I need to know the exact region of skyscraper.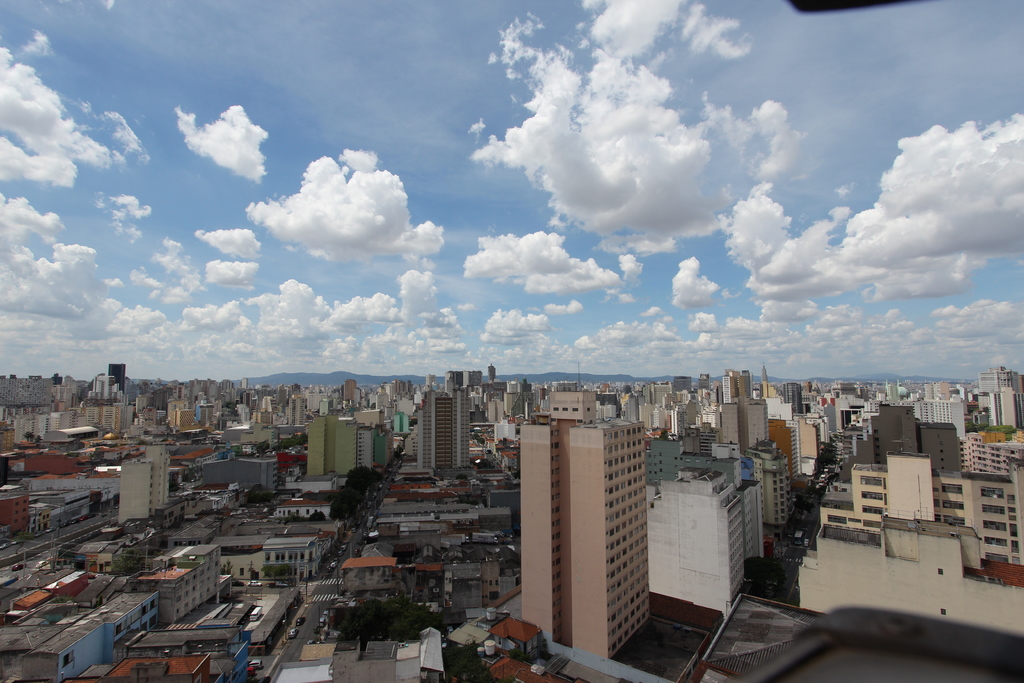
Region: (700, 374, 711, 390).
